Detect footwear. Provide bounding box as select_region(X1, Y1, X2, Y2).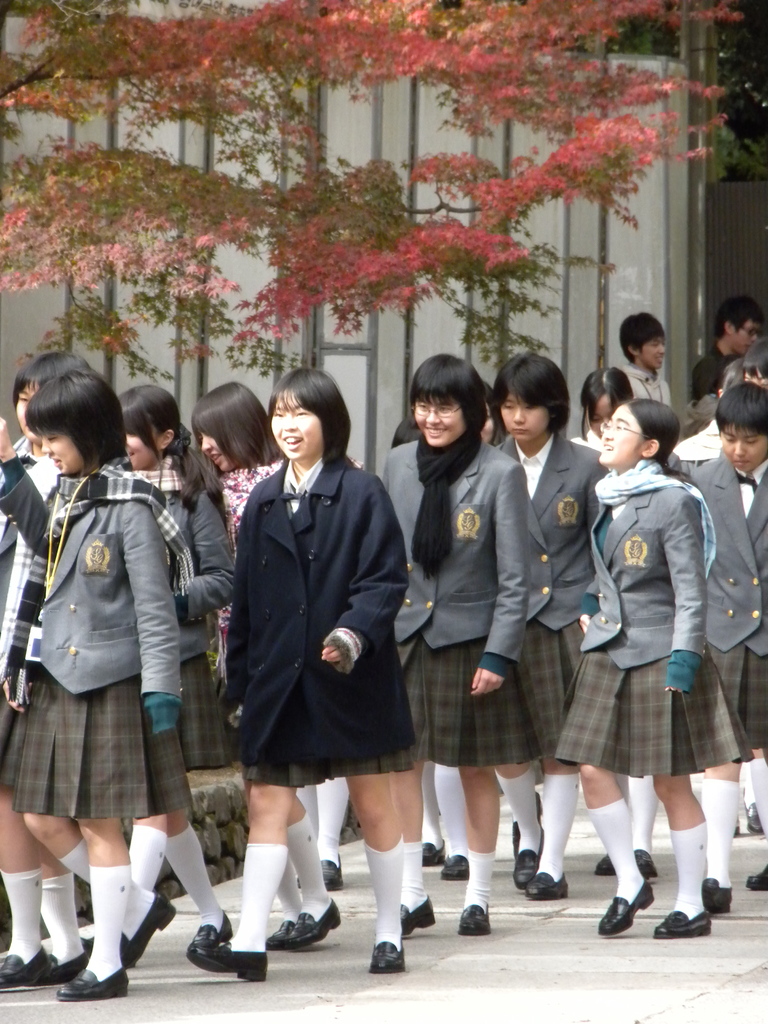
select_region(60, 963, 125, 1003).
